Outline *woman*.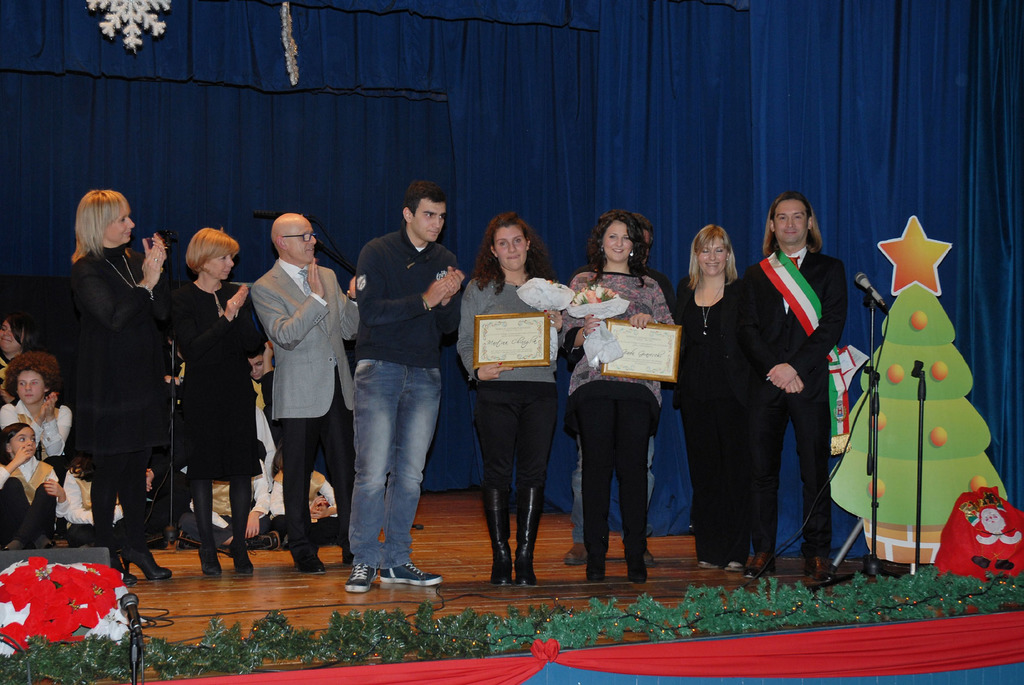
Outline: bbox=(0, 344, 92, 536).
